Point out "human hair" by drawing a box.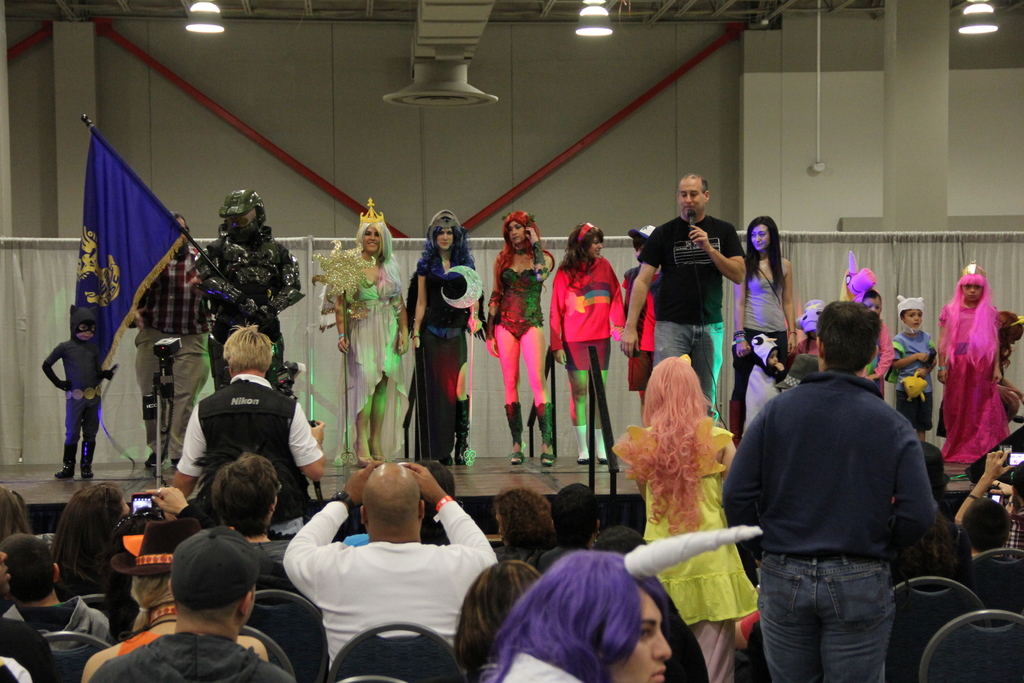
<box>962,496,1008,556</box>.
